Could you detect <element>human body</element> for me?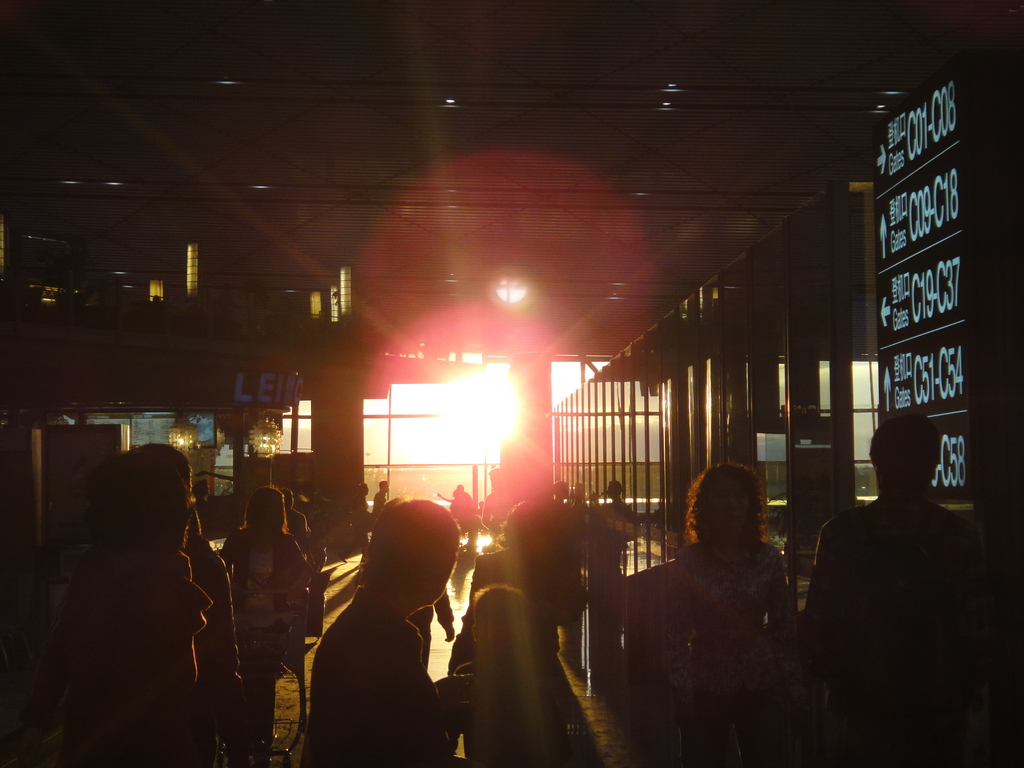
Detection result: select_region(796, 385, 978, 767).
